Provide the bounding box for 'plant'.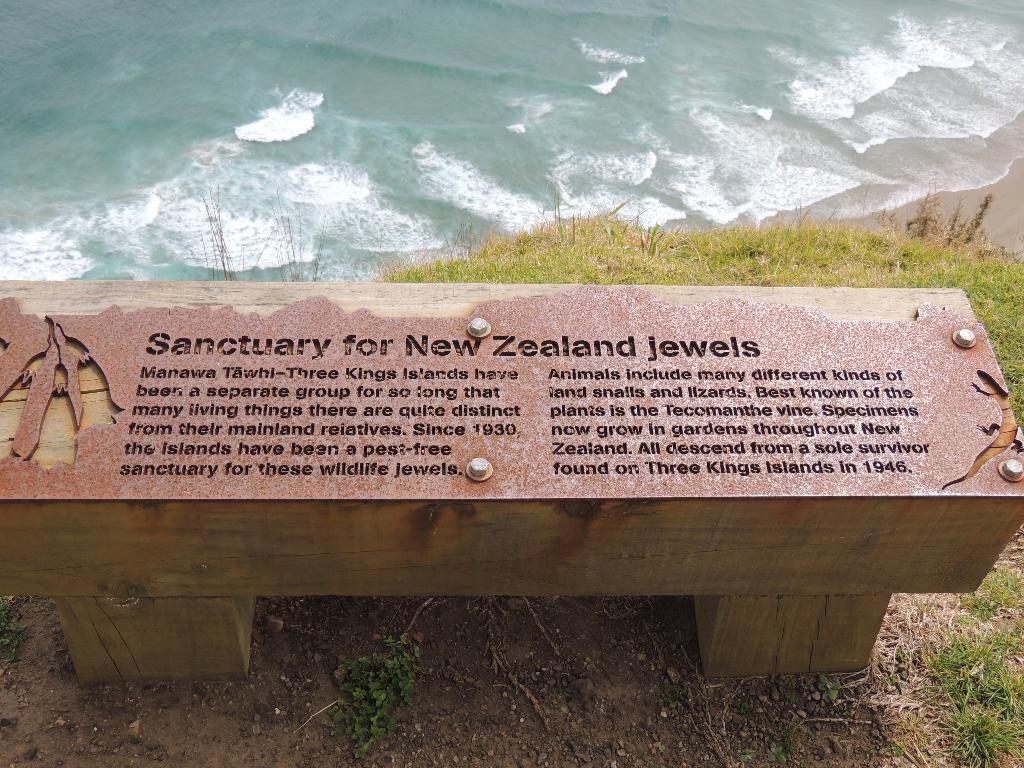
<box>841,709,851,719</box>.
